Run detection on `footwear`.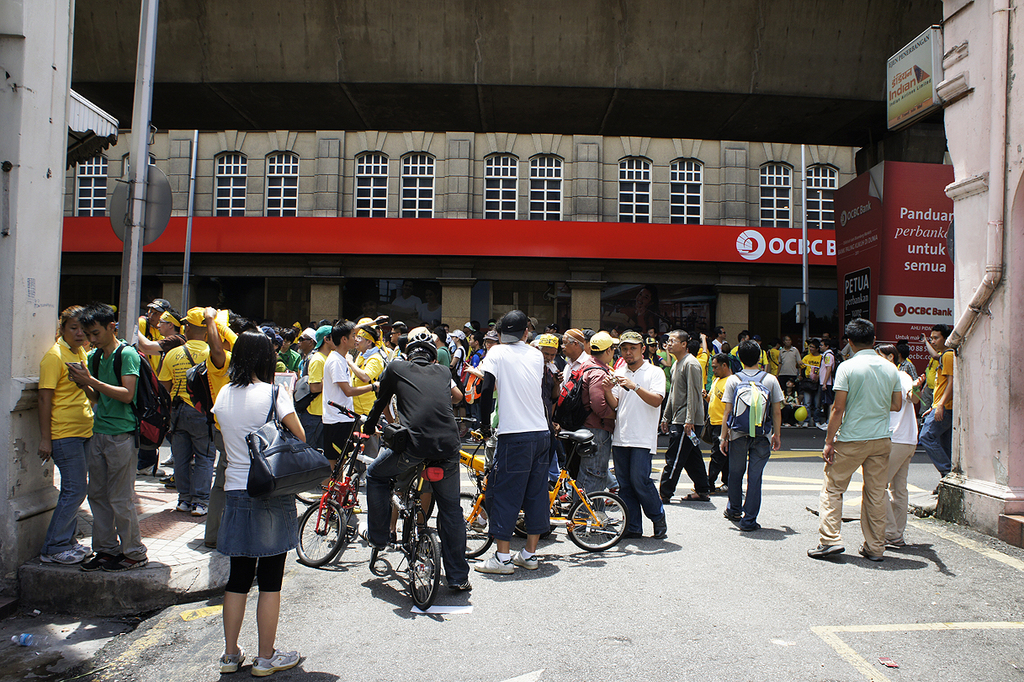
Result: <region>177, 504, 191, 521</region>.
